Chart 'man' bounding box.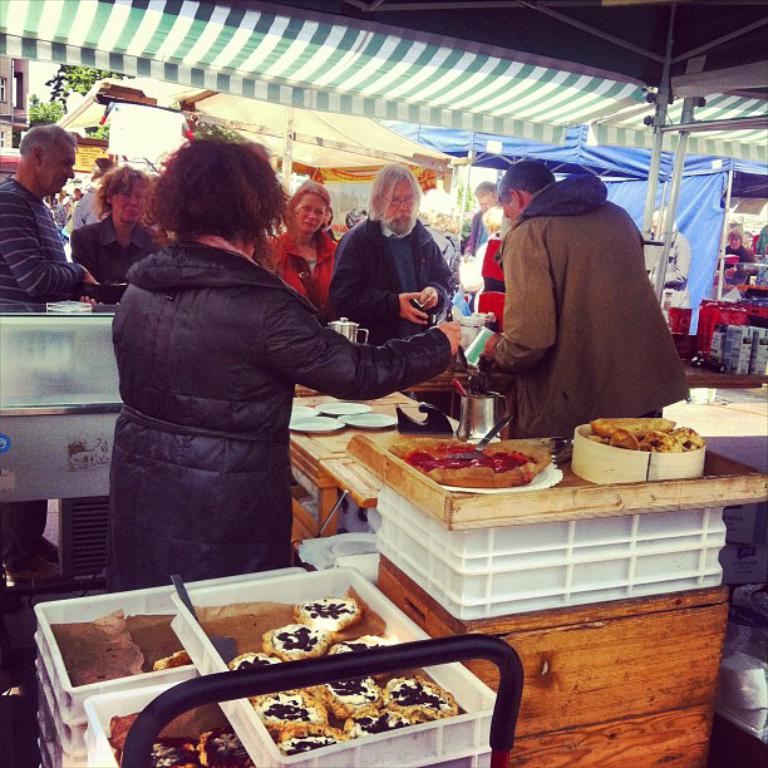
Charted: select_region(462, 183, 503, 307).
